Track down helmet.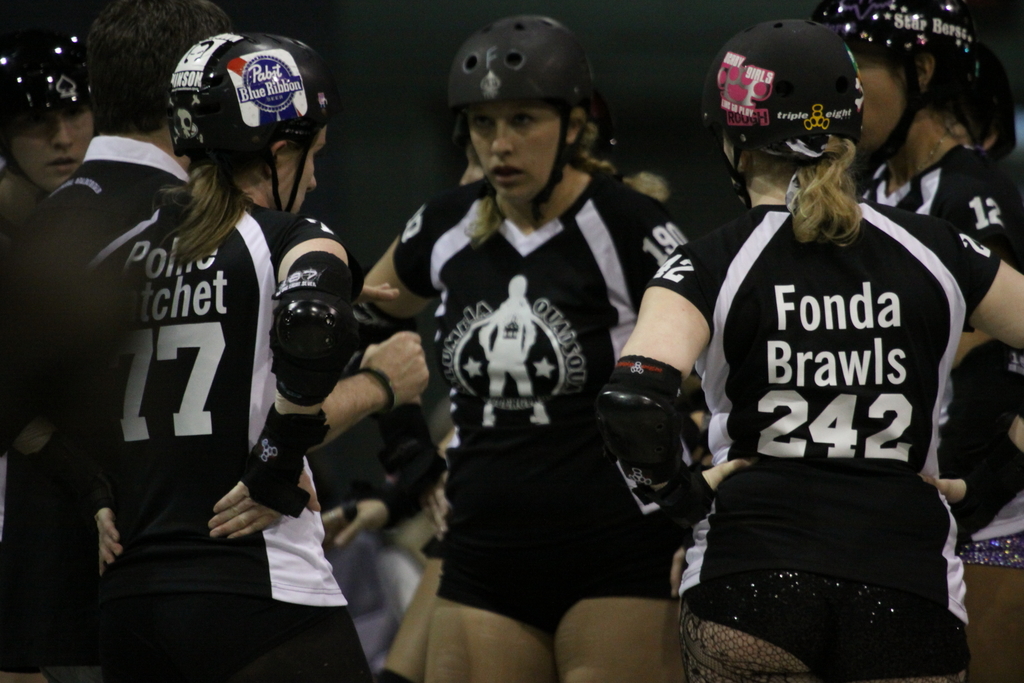
Tracked to pyautogui.locateOnScreen(0, 20, 98, 125).
